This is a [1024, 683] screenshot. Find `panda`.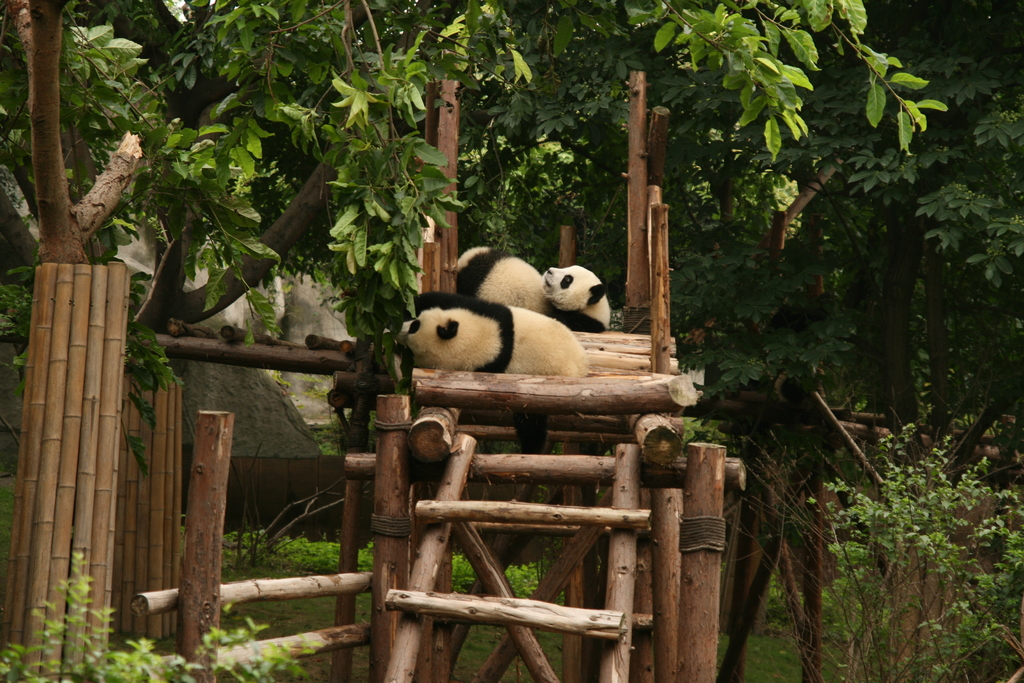
Bounding box: <region>538, 262, 614, 336</region>.
